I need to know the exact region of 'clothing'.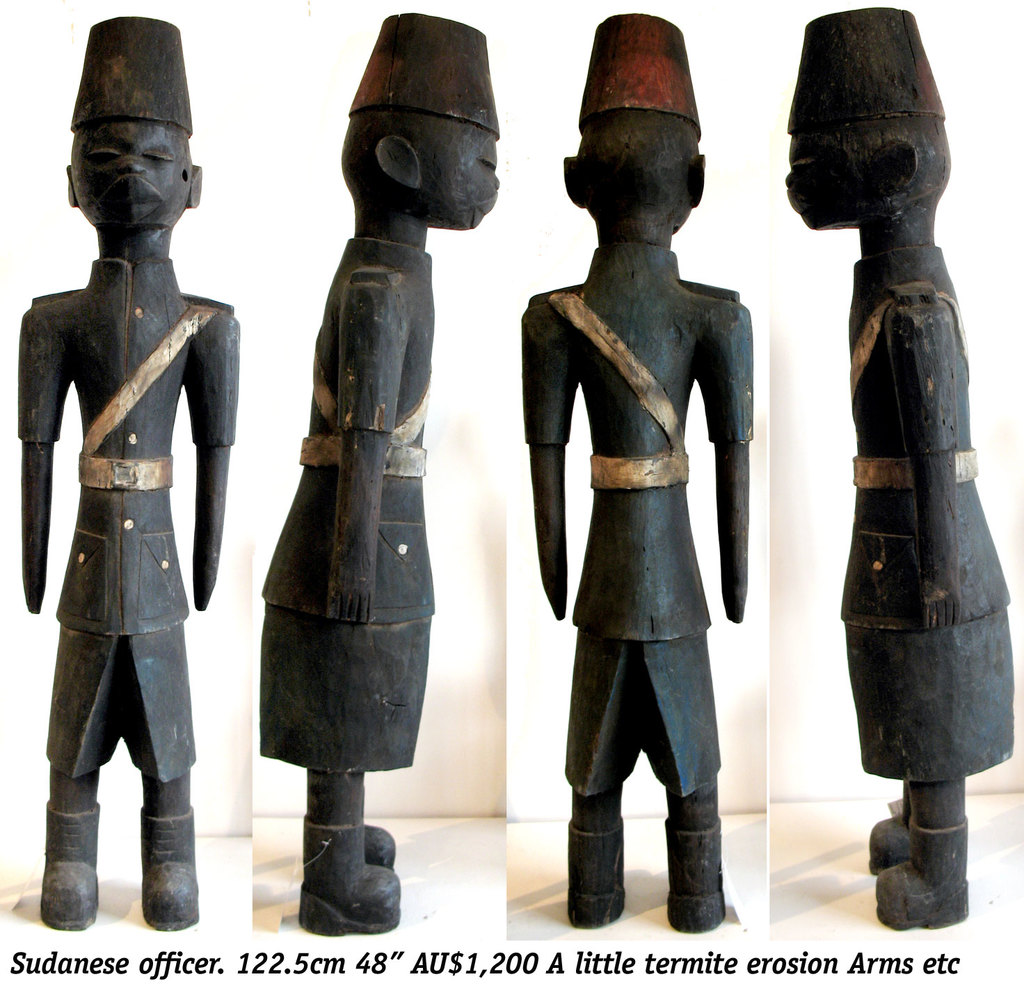
Region: l=525, t=105, r=770, b=911.
